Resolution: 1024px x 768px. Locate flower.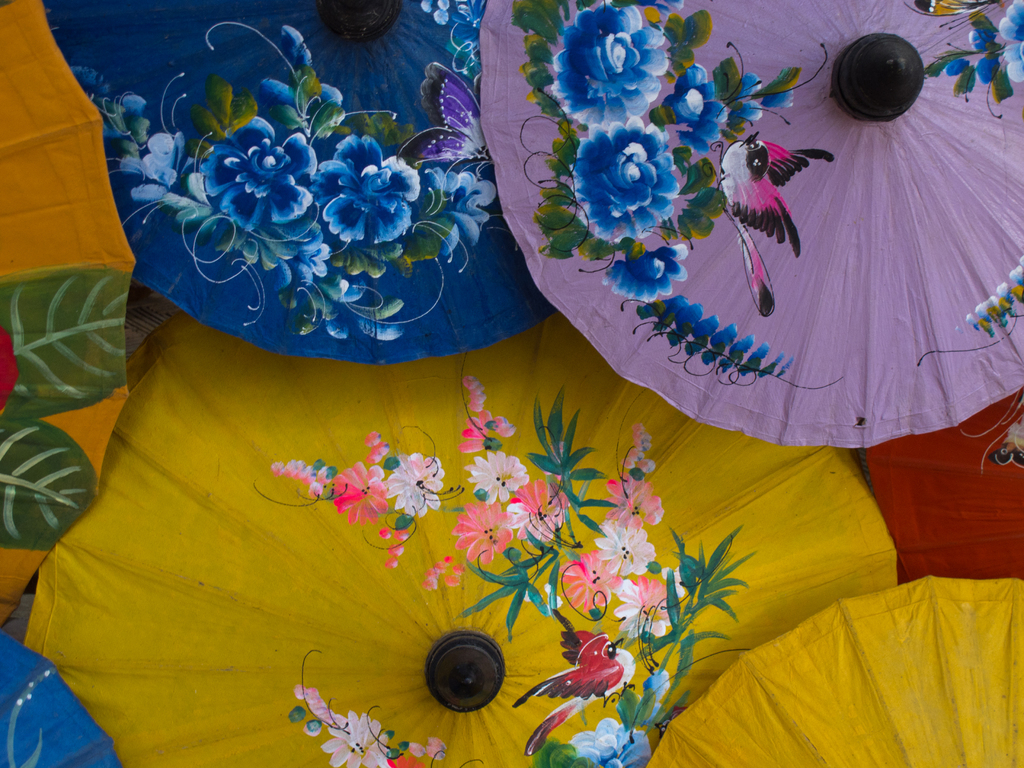
x1=449, y1=499, x2=523, y2=568.
